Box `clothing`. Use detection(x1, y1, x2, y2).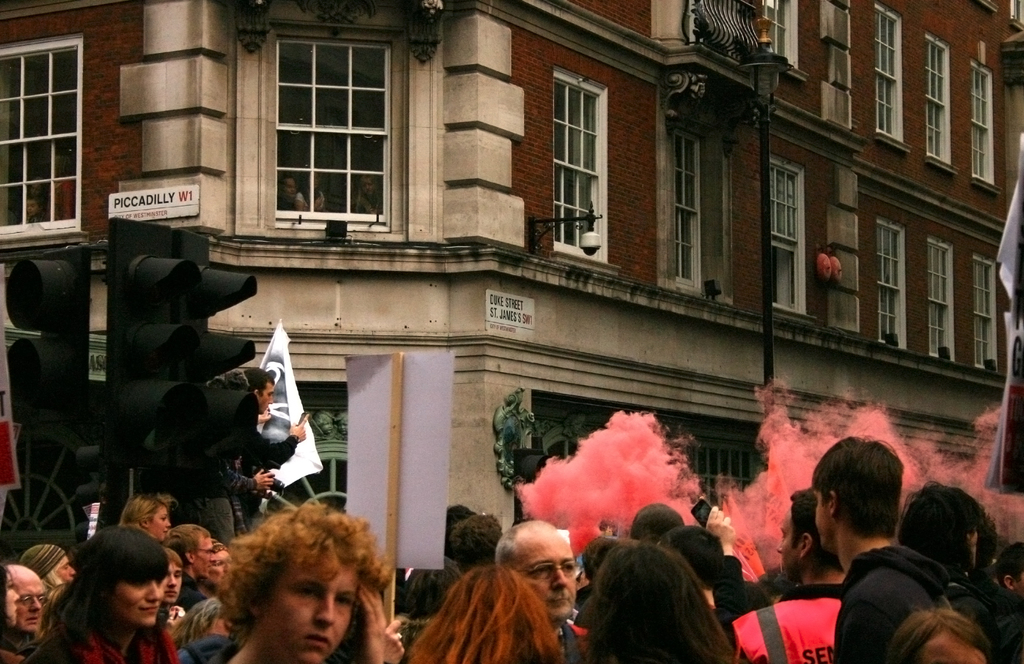
detection(243, 426, 299, 514).
